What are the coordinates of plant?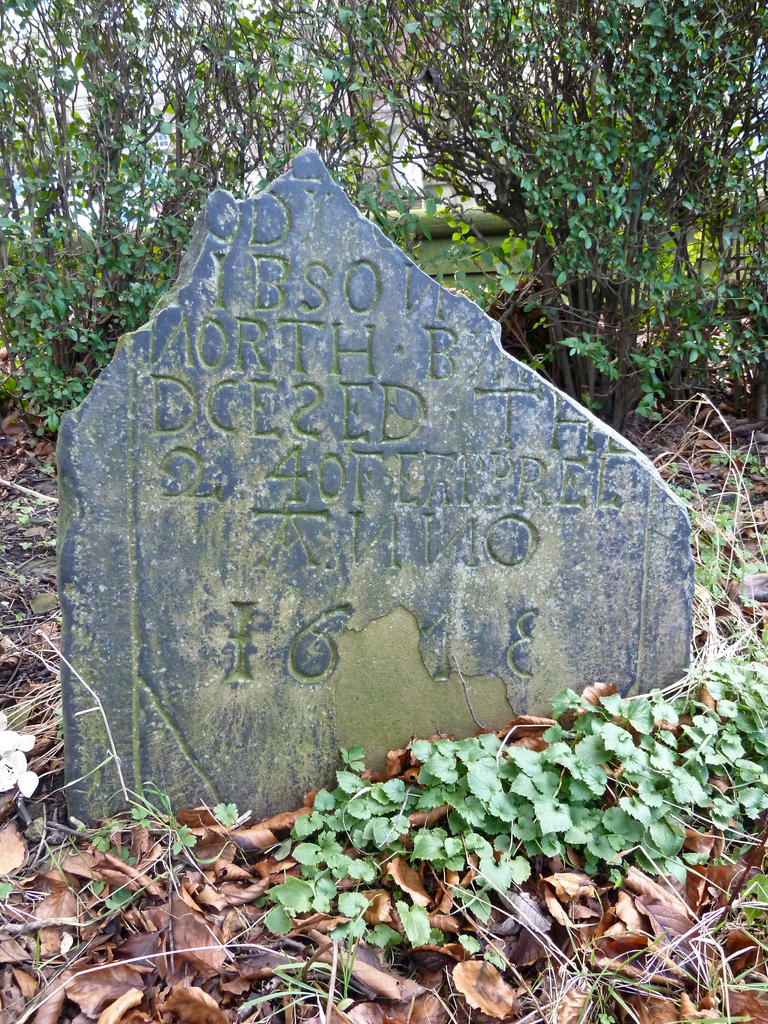
665, 451, 767, 624.
